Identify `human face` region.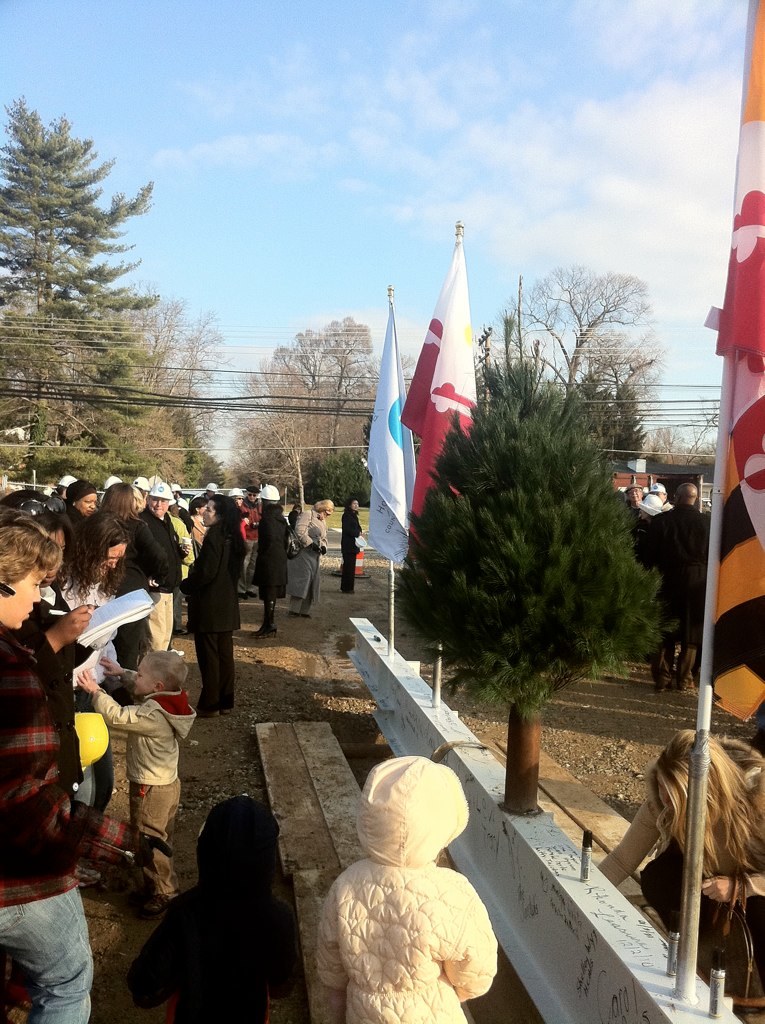
Region: locate(201, 500, 215, 524).
